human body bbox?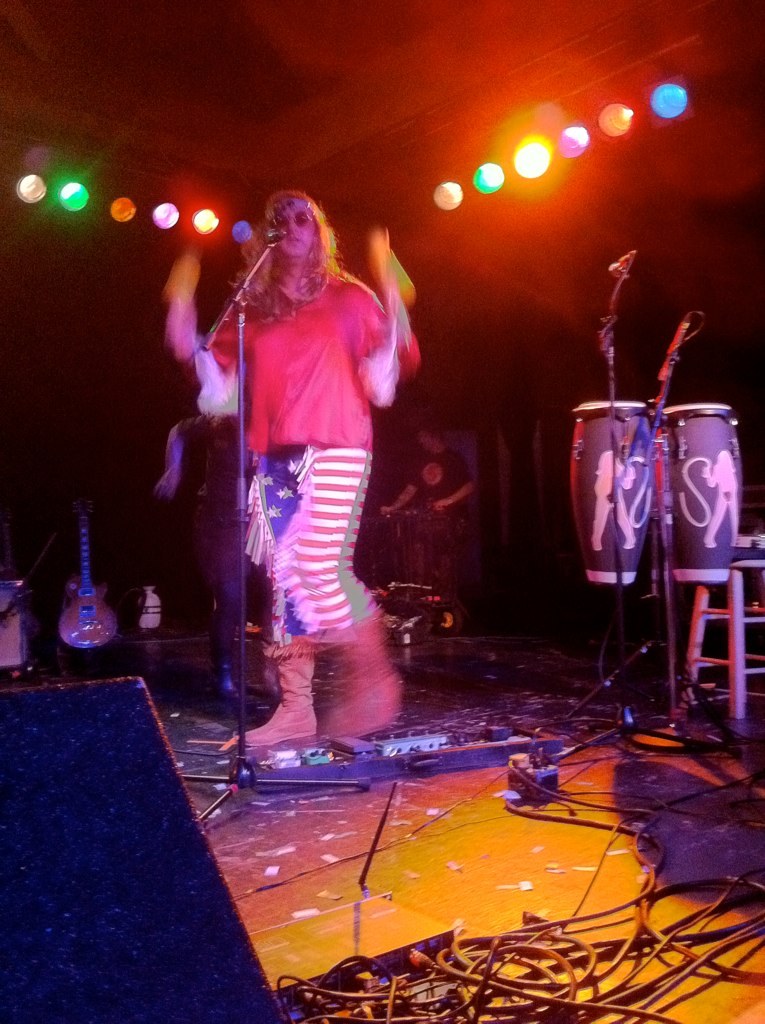
box=[173, 161, 436, 736]
